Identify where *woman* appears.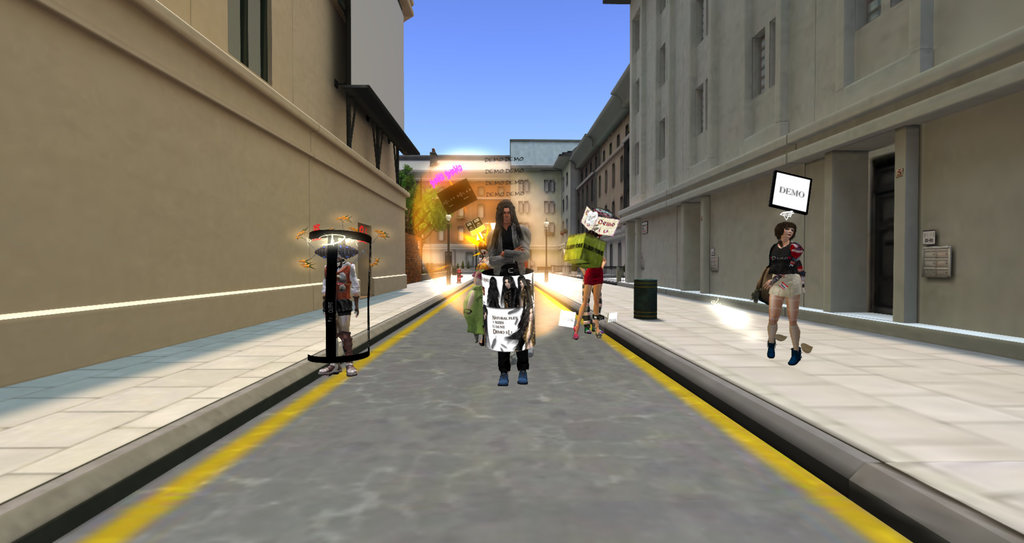
Appears at region(756, 211, 823, 369).
